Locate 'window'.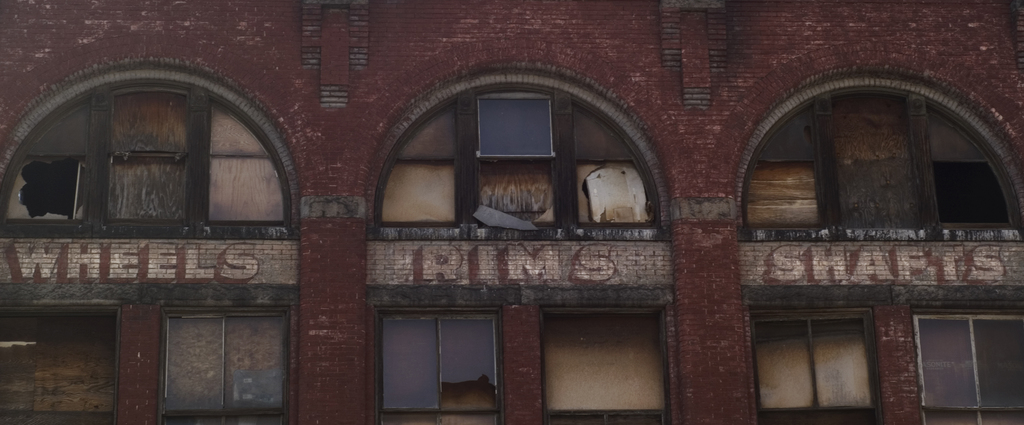
Bounding box: <bbox>157, 310, 292, 424</bbox>.
